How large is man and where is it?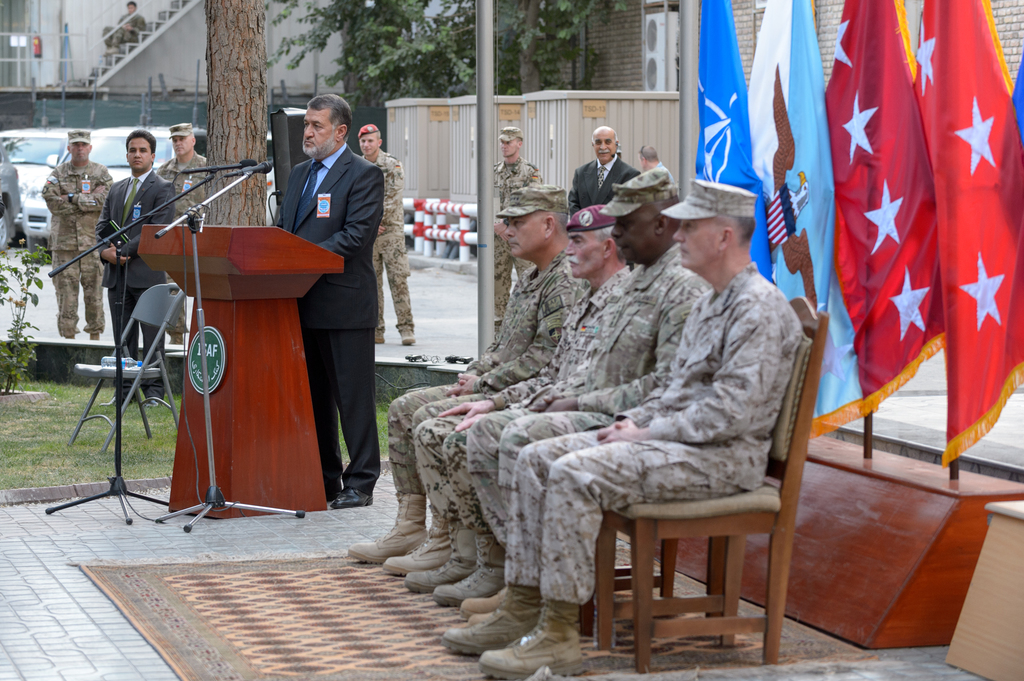
Bounding box: (left=360, top=120, right=422, bottom=346).
